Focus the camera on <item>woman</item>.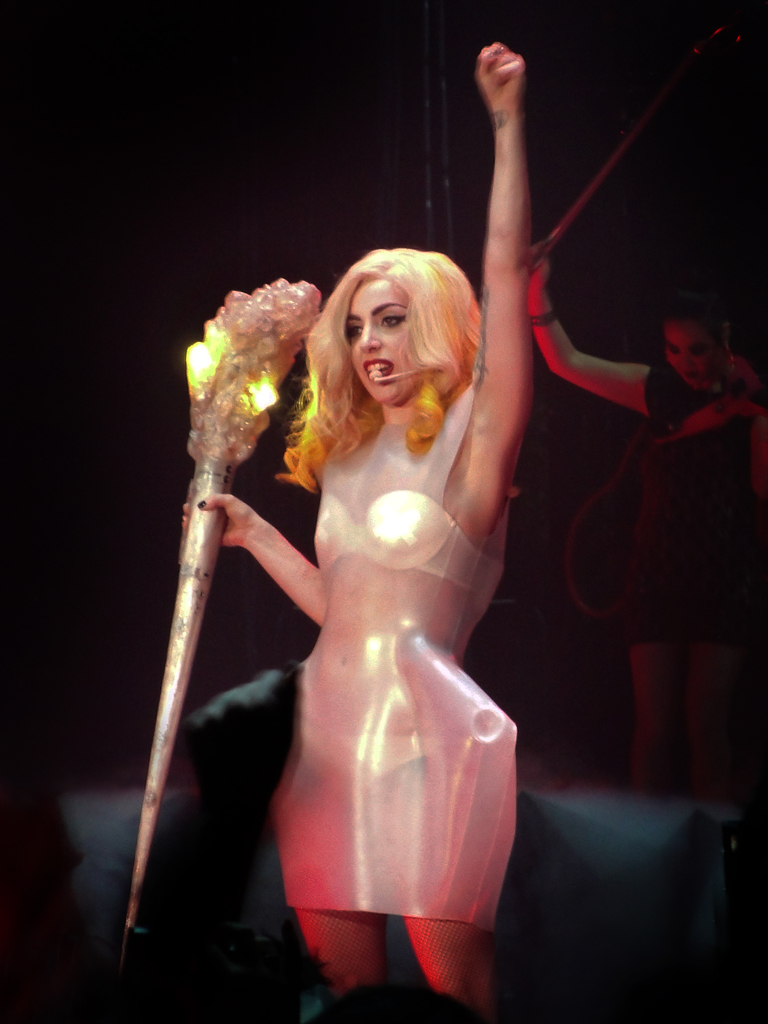
Focus region: Rect(192, 189, 544, 991).
